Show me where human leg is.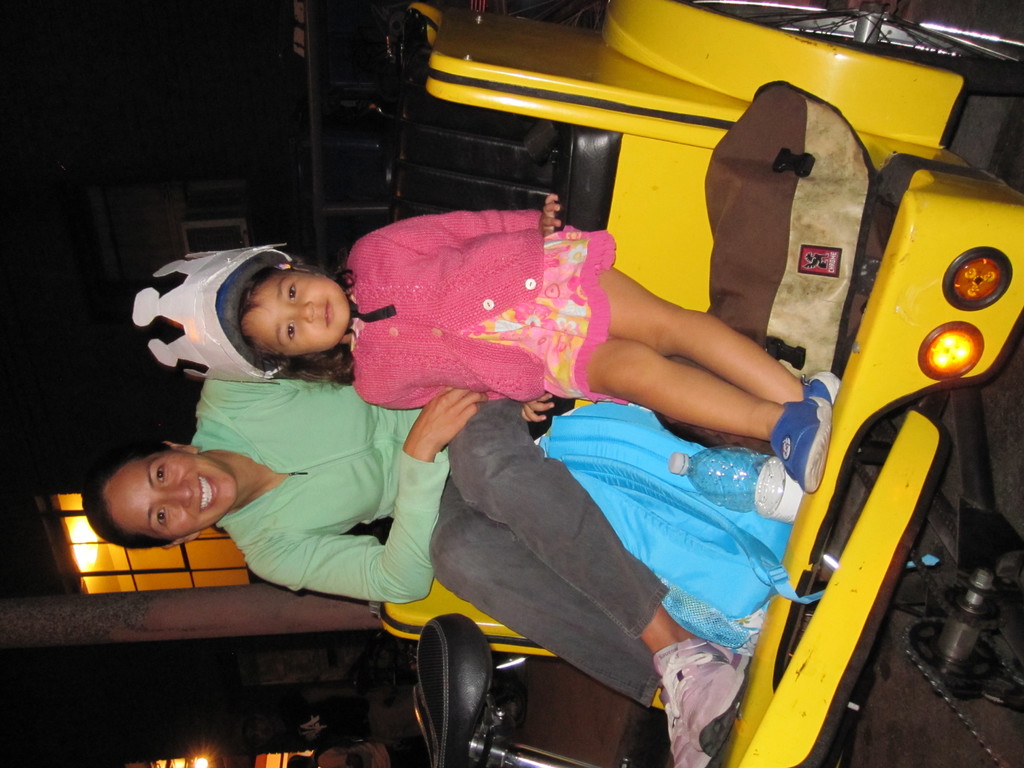
human leg is at bbox=[596, 349, 833, 476].
